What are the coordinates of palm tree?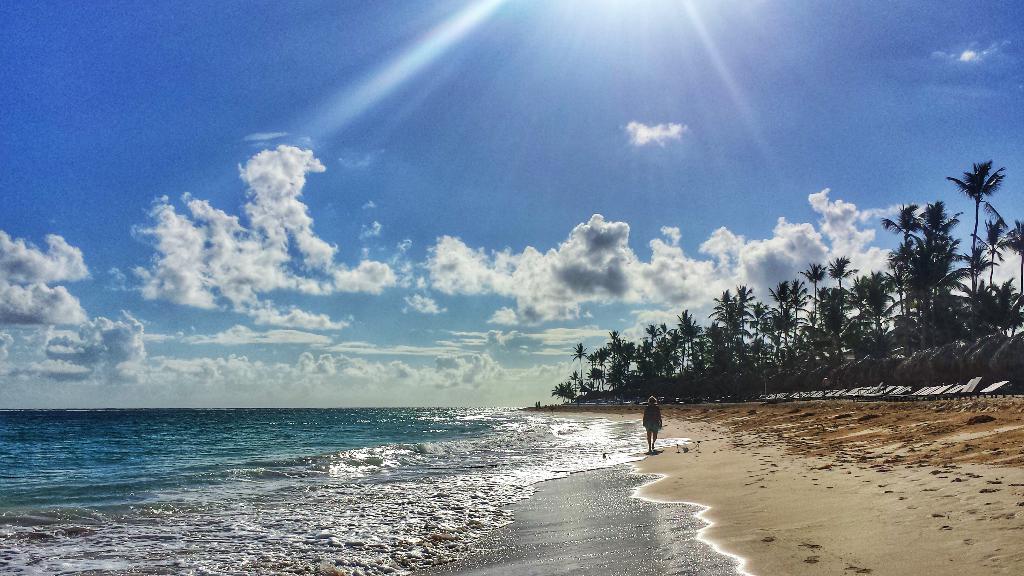
rect(831, 251, 842, 326).
